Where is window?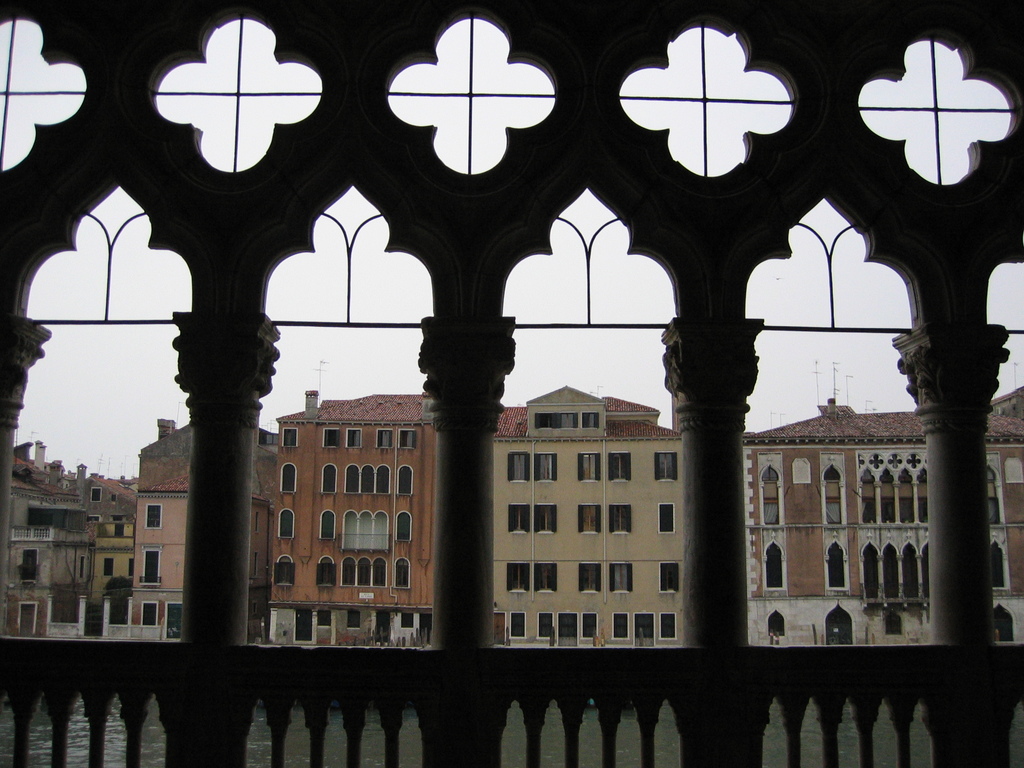
[324, 428, 341, 449].
